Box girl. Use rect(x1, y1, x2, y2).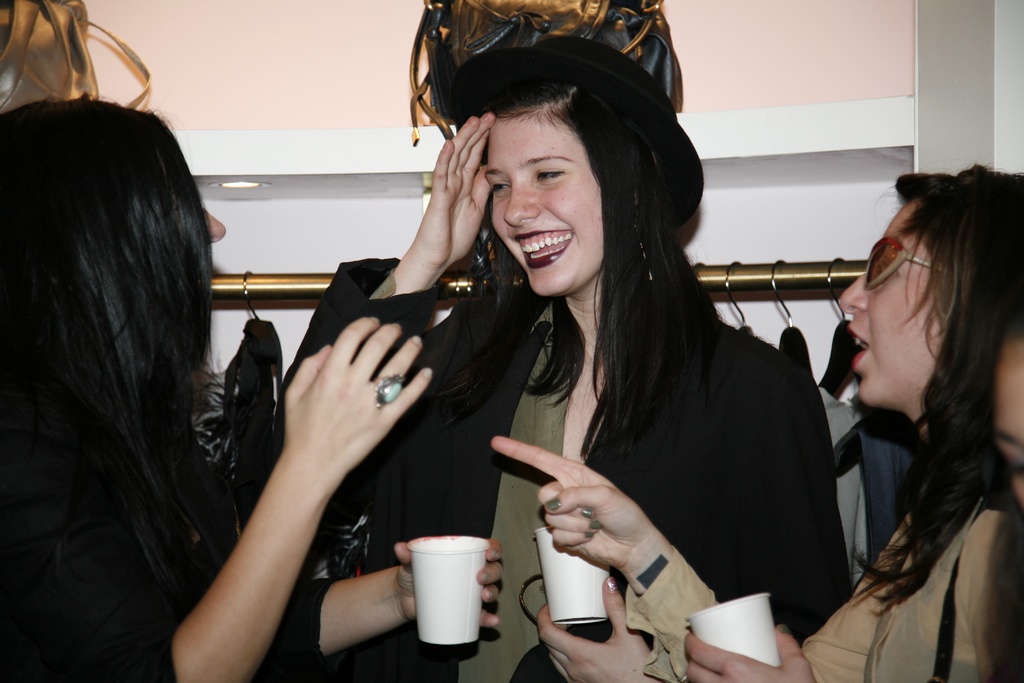
rect(498, 309, 1023, 682).
